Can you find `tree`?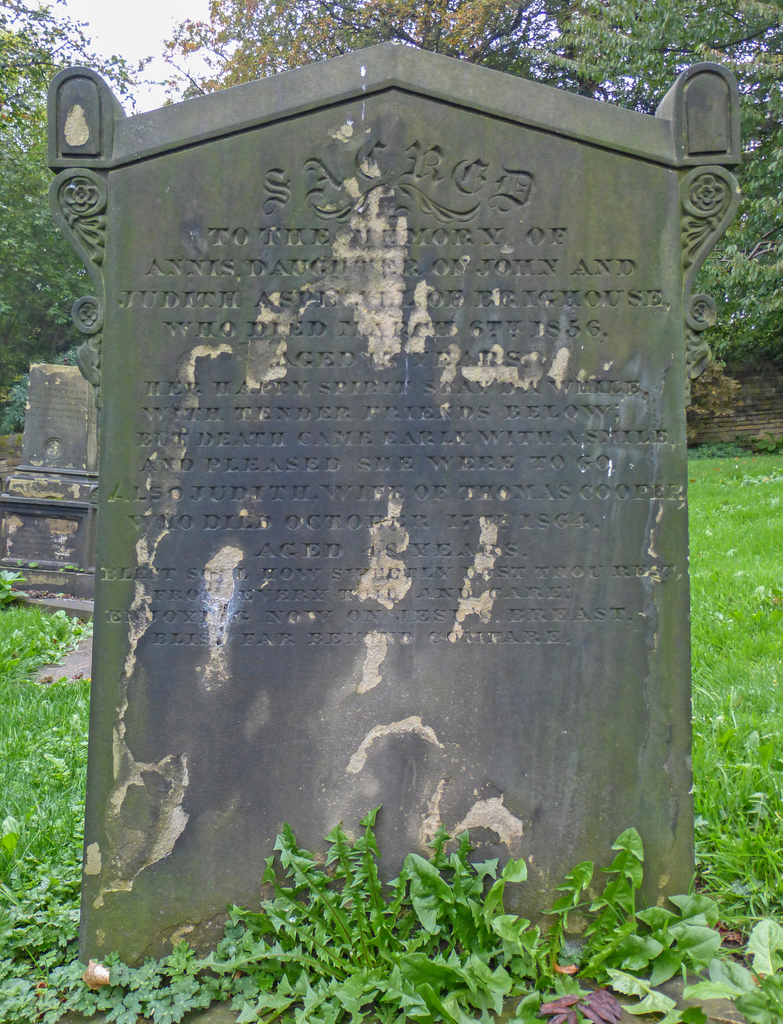
Yes, bounding box: locate(0, 0, 135, 364).
